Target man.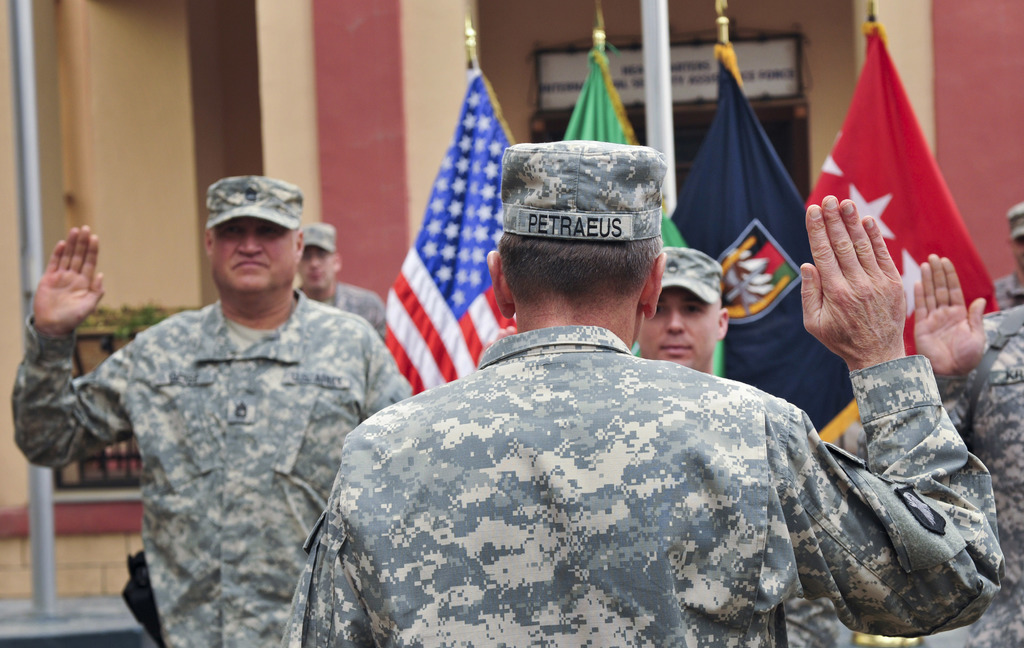
Target region: (x1=47, y1=113, x2=401, y2=633).
